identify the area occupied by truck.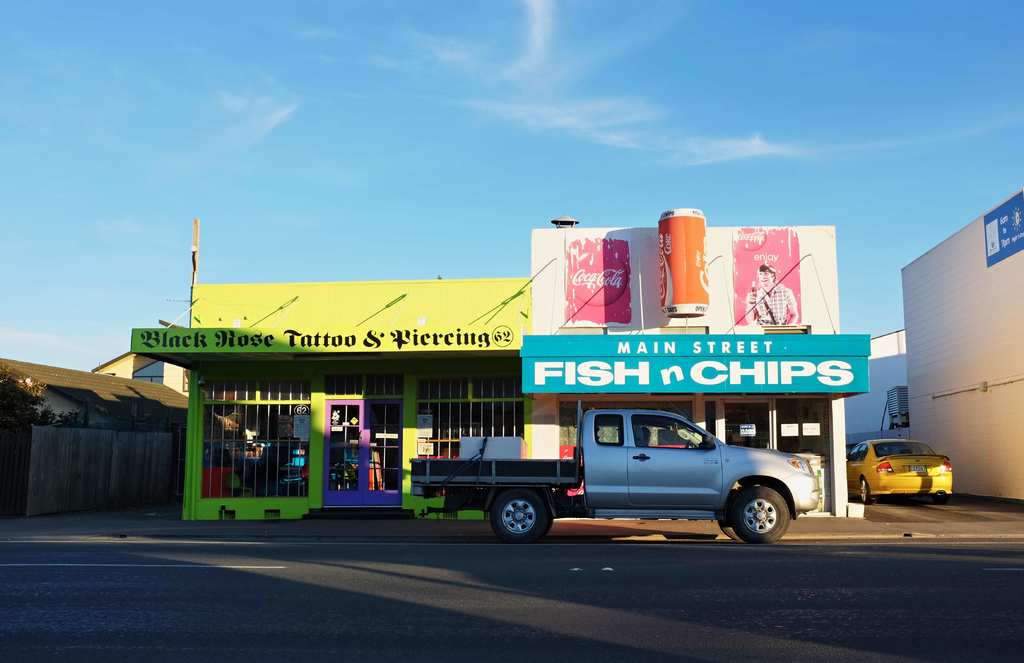
Area: rect(394, 398, 807, 554).
